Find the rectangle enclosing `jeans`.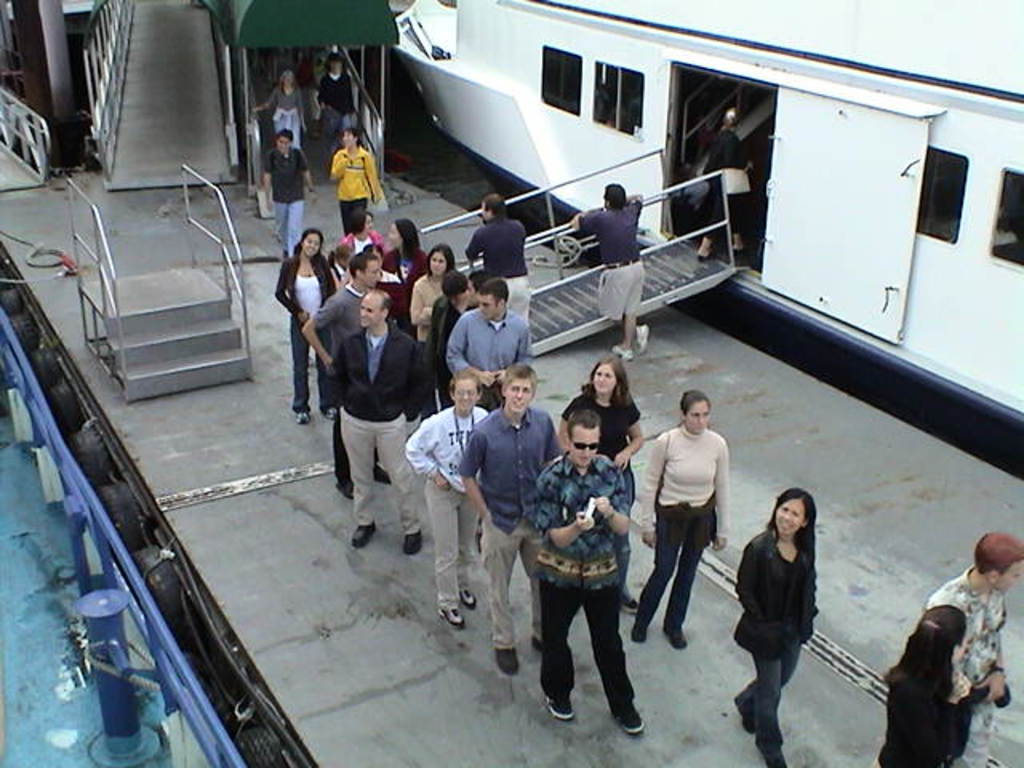
x1=270, y1=202, x2=302, y2=264.
